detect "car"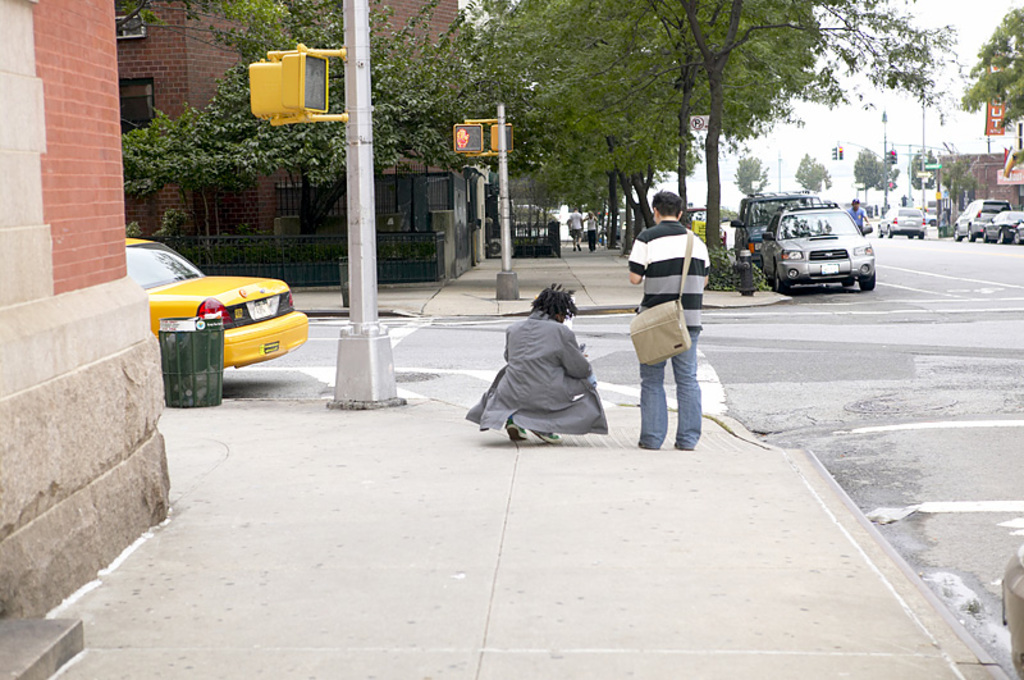
<bbox>876, 209, 927, 238</bbox>
